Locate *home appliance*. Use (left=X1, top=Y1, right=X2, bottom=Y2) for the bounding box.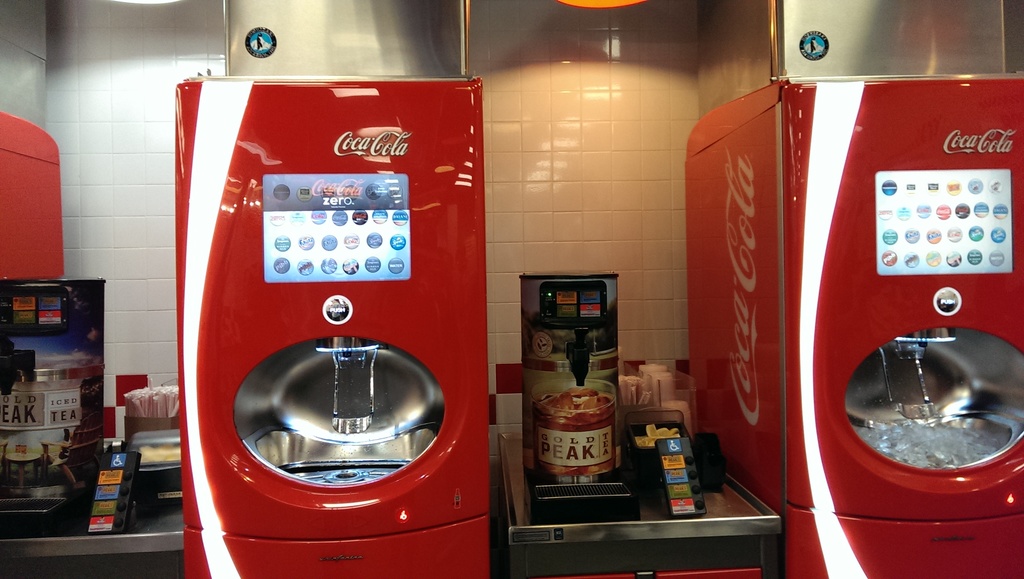
(left=0, top=281, right=106, bottom=535).
